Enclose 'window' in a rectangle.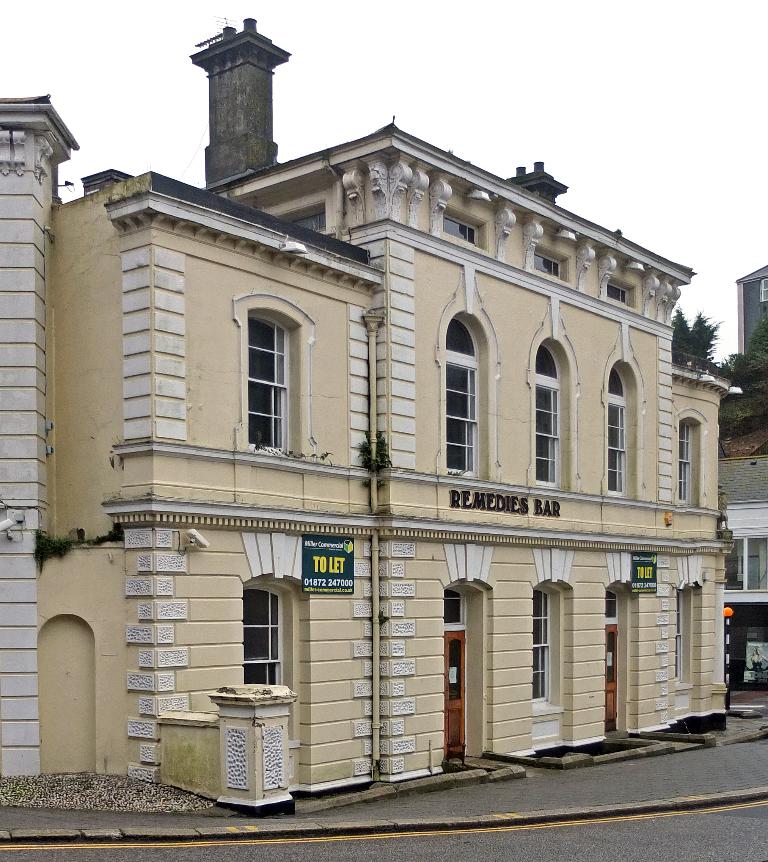
<bbox>534, 254, 559, 273</bbox>.
